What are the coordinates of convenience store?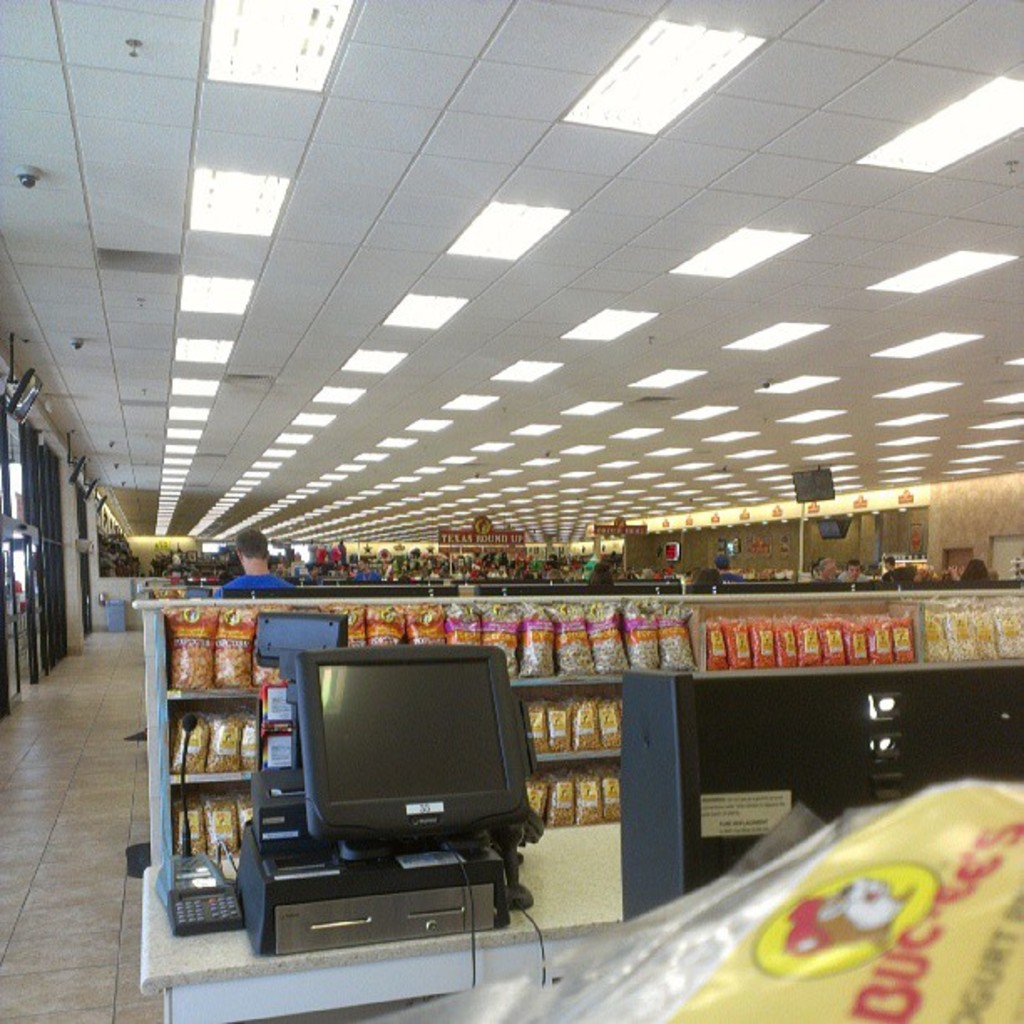
0:0:1023:1023.
